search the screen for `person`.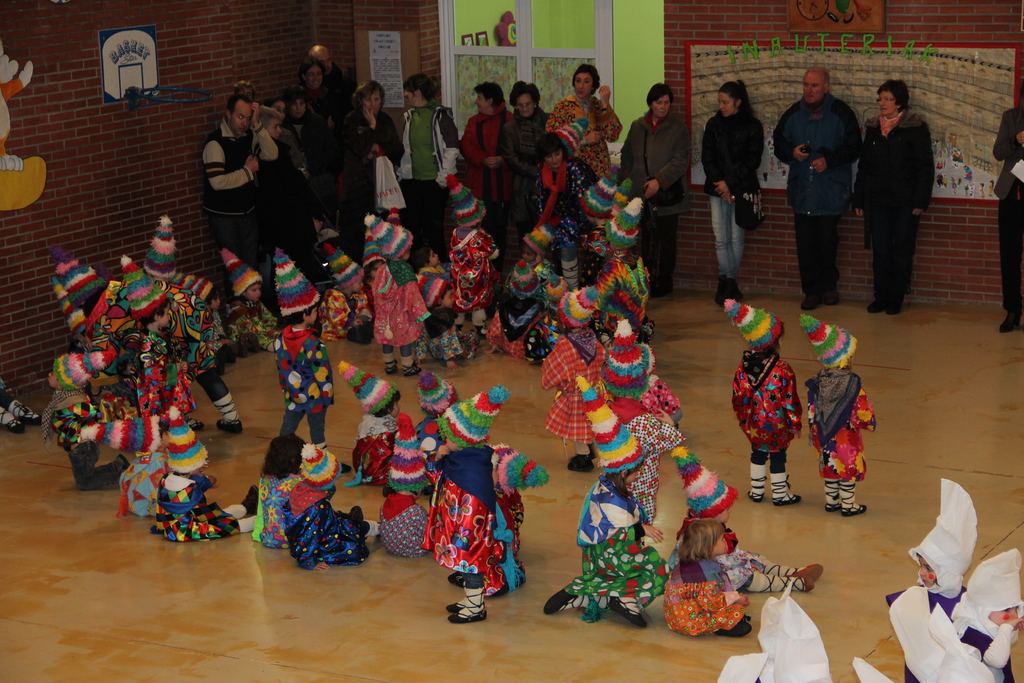
Found at <bbox>996, 108, 1023, 334</bbox>.
